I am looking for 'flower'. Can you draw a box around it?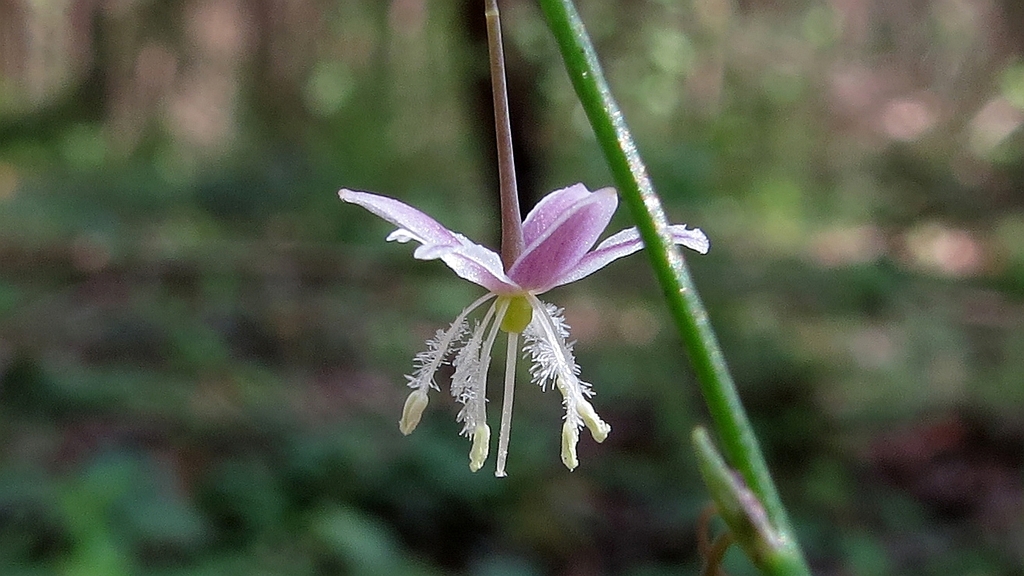
Sure, the bounding box is 329,76,758,515.
